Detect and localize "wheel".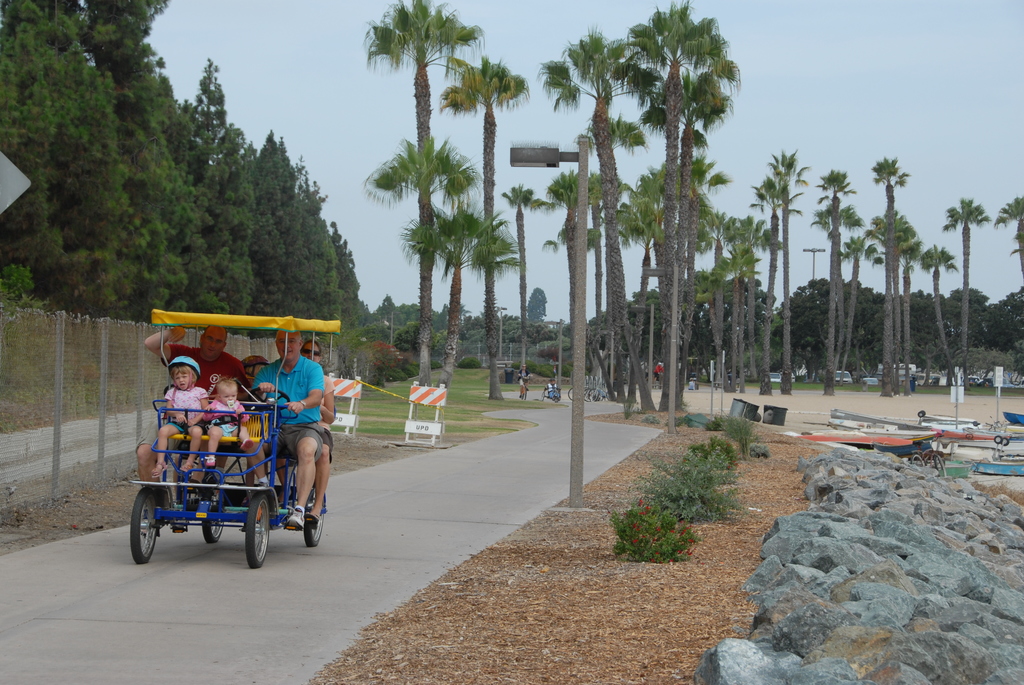
Localized at (303,487,324,547).
